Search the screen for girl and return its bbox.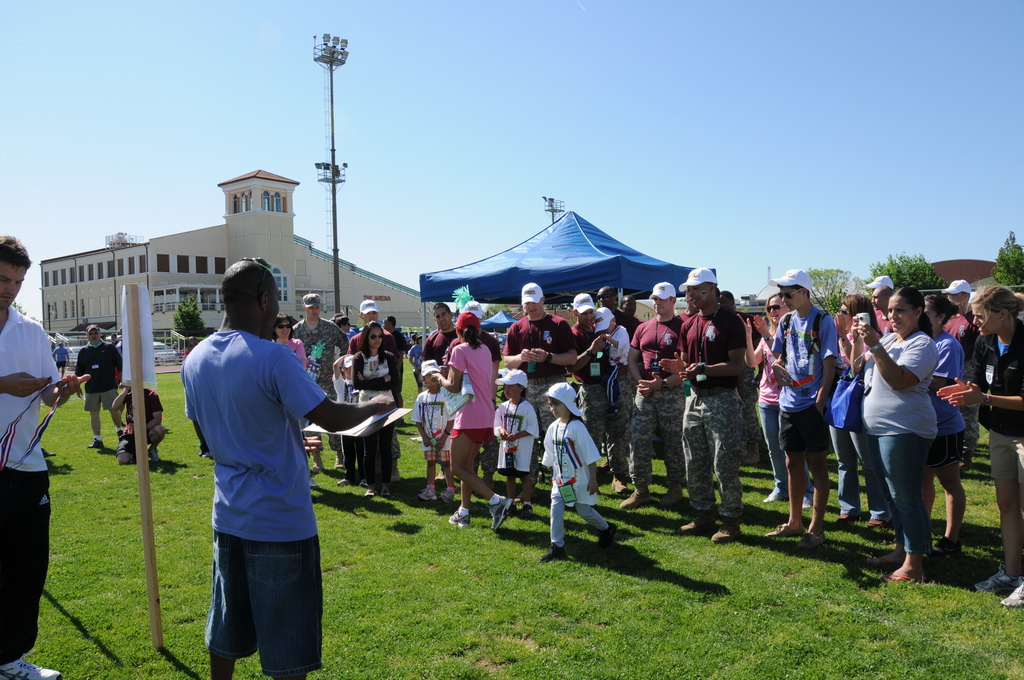
Found: x1=492 y1=366 x2=532 y2=508.
